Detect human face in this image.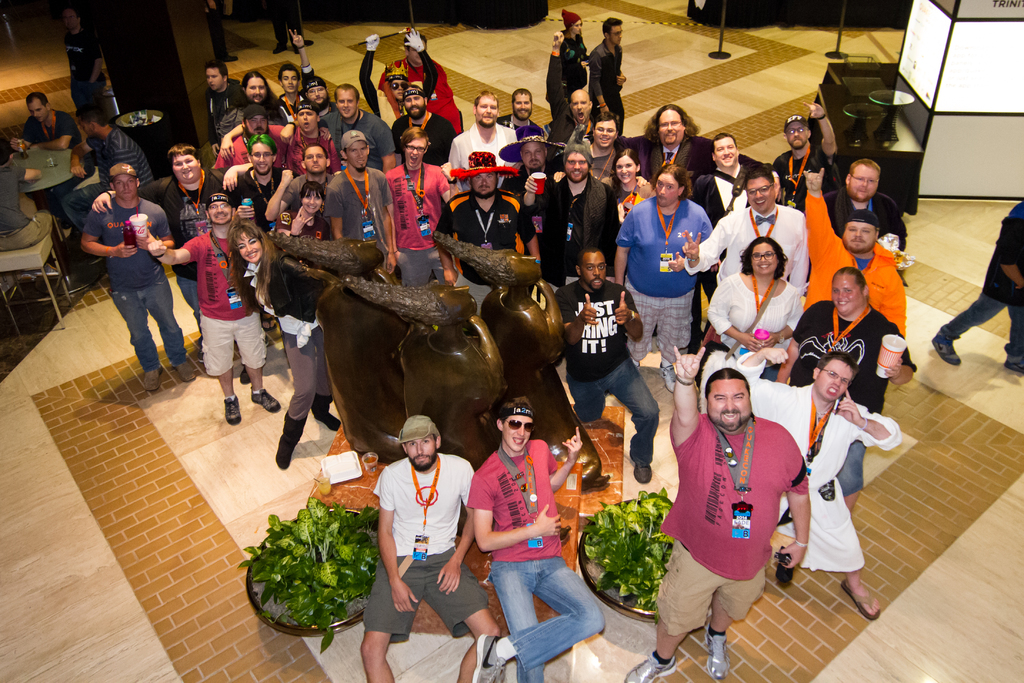
Detection: [x1=831, y1=276, x2=863, y2=315].
